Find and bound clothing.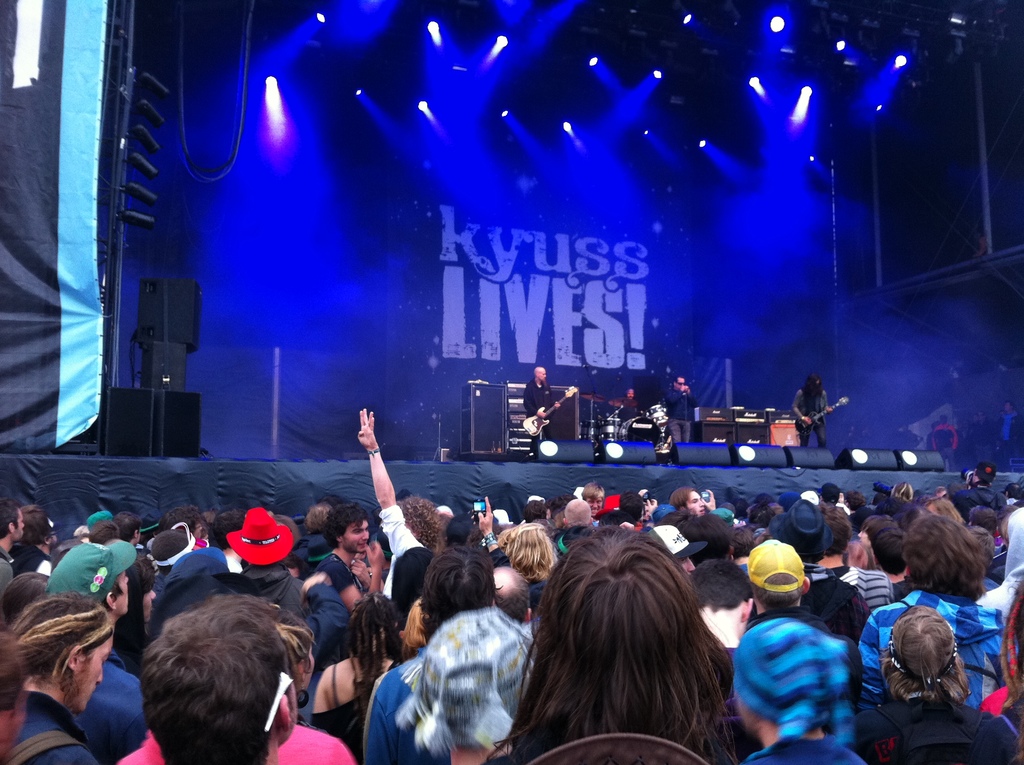
Bound: bbox(524, 372, 549, 460).
